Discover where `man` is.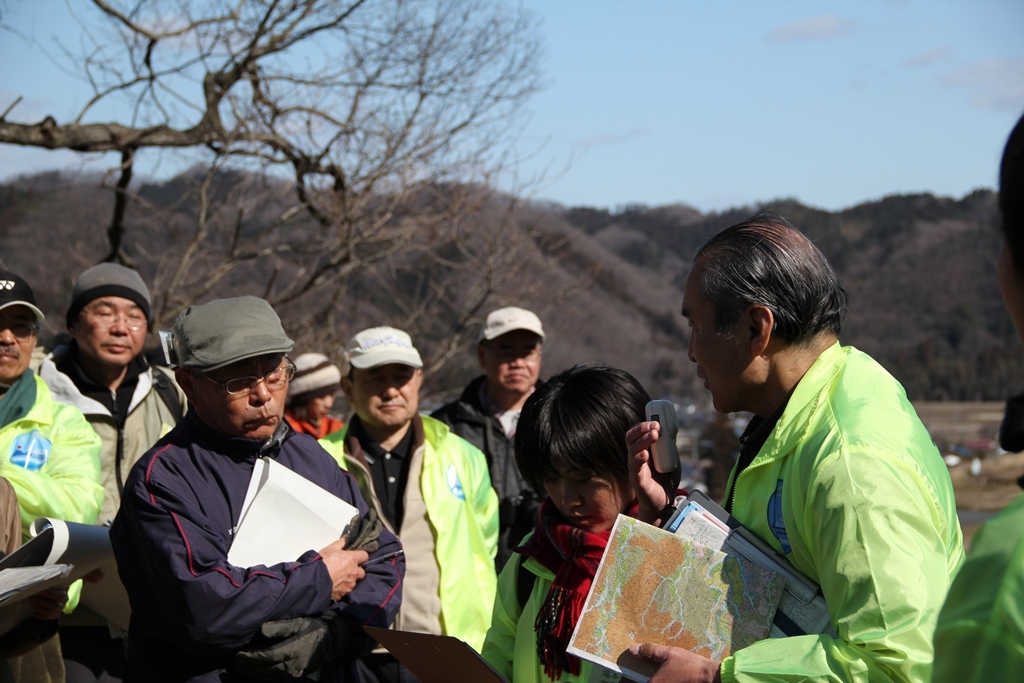
Discovered at bbox(626, 212, 968, 682).
